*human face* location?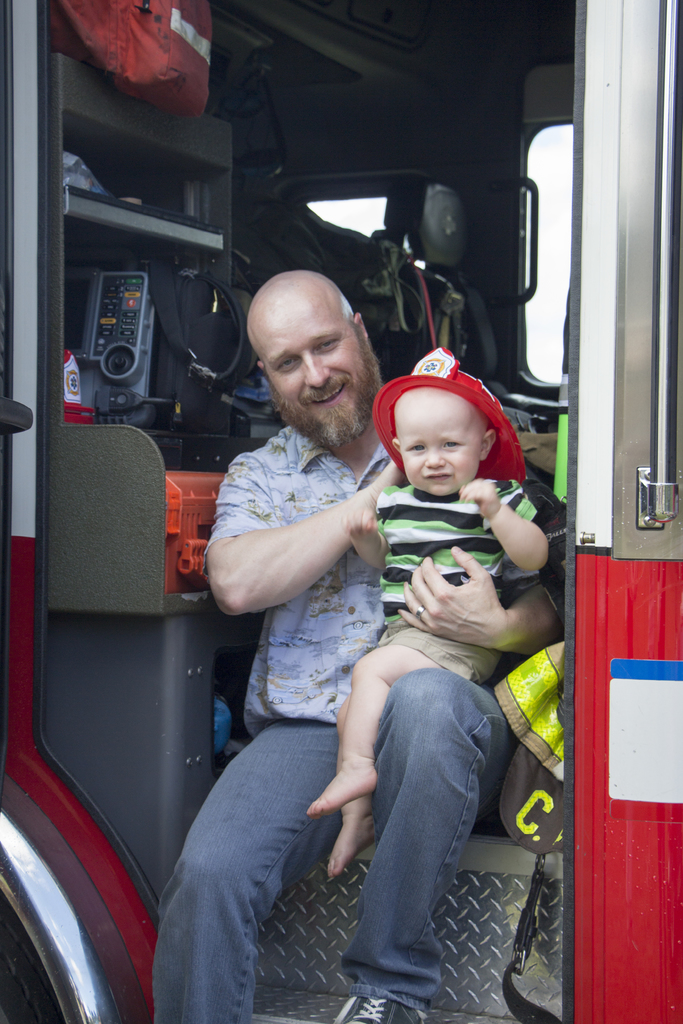
393:388:475:488
